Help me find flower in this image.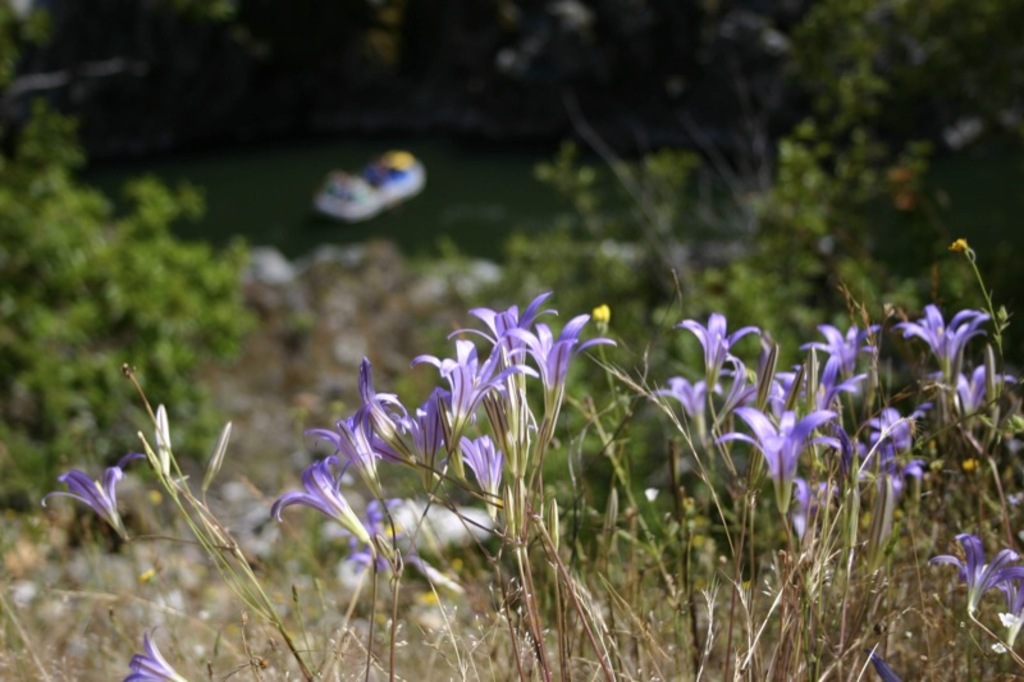
Found it: locate(940, 535, 1023, 622).
